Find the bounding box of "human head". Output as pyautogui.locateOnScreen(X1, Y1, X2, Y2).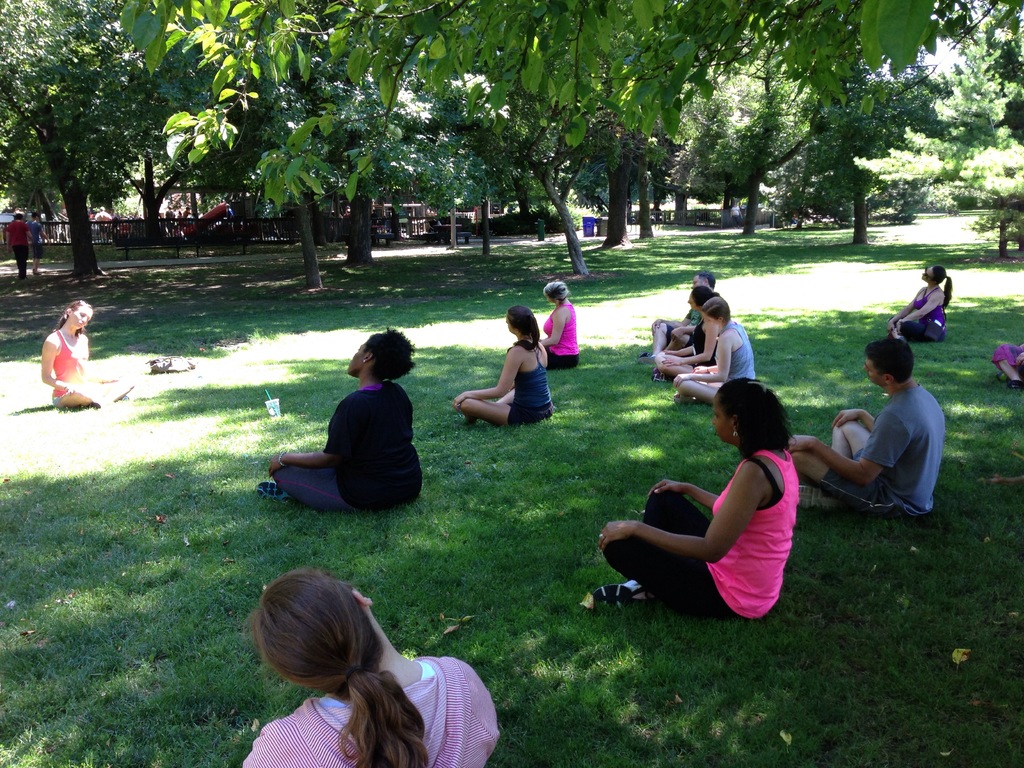
pyautogui.locateOnScreen(713, 374, 782, 447).
